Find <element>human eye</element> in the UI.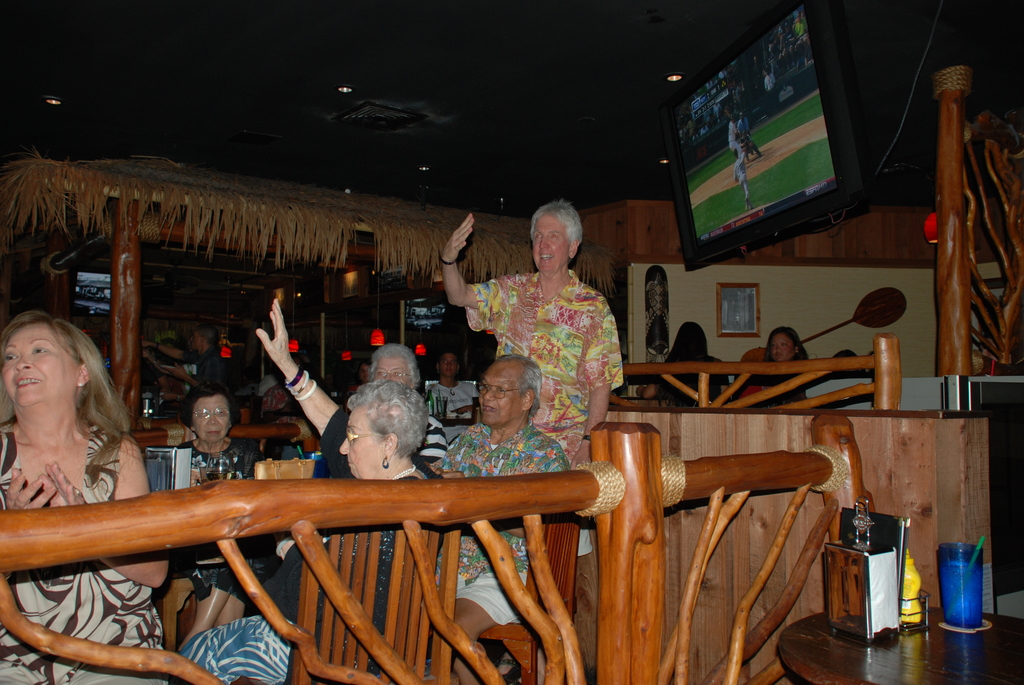
UI element at region(496, 386, 505, 394).
